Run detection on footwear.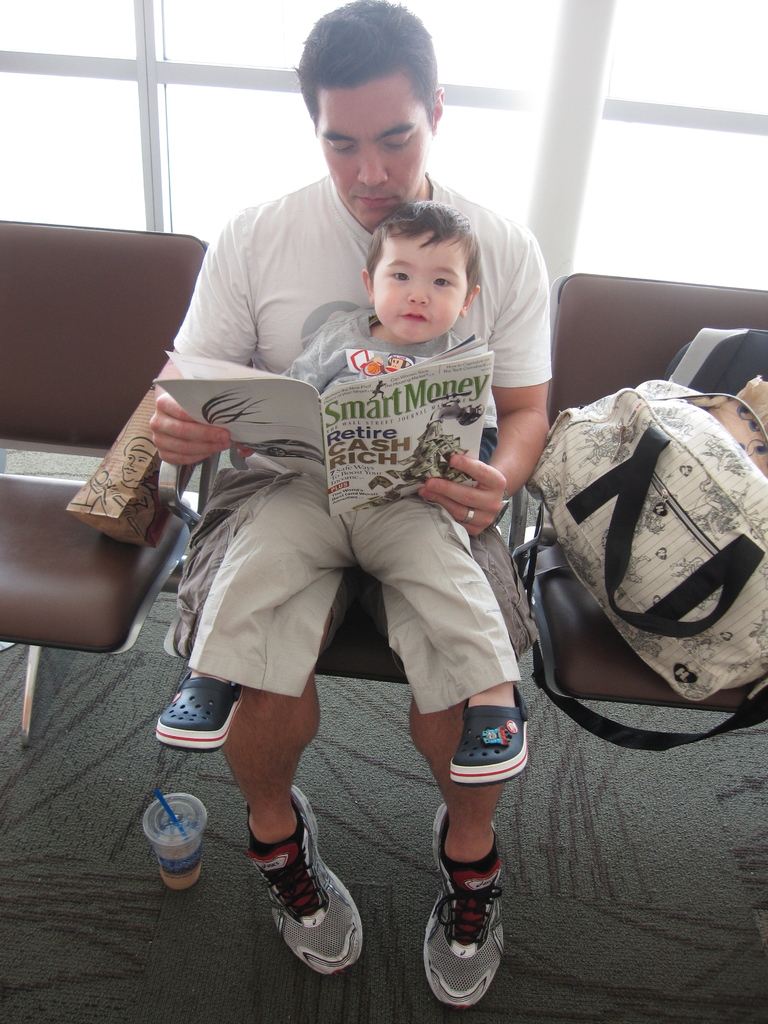
Result: {"x1": 157, "y1": 668, "x2": 248, "y2": 760}.
